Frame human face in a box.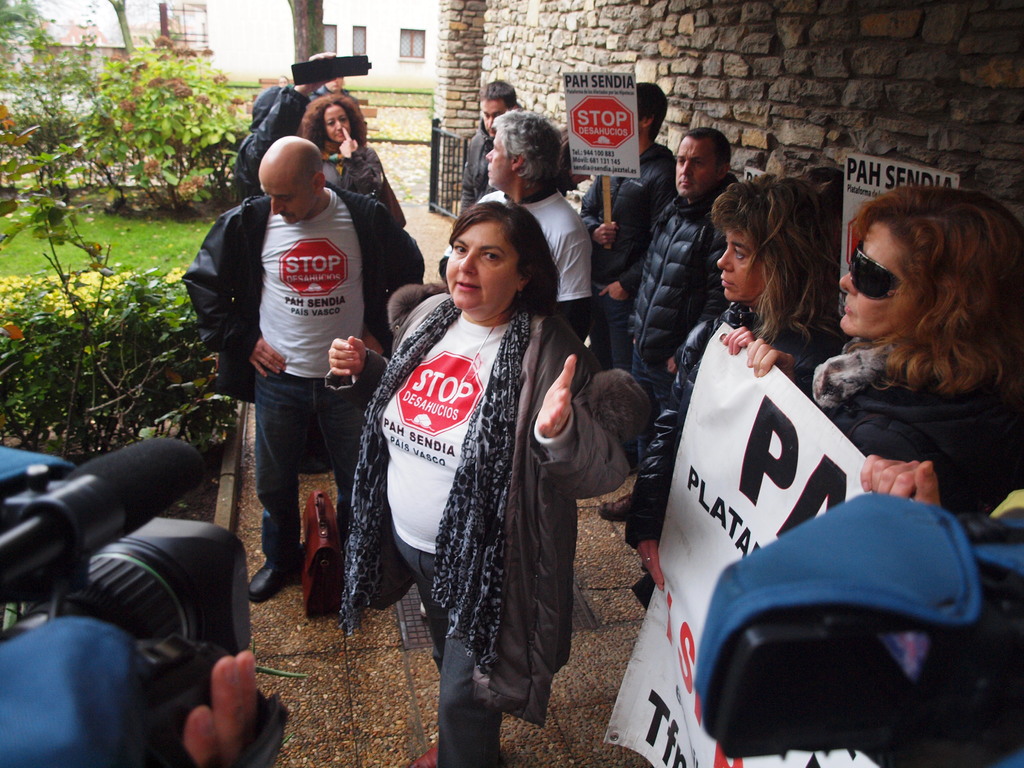
bbox(320, 106, 348, 140).
